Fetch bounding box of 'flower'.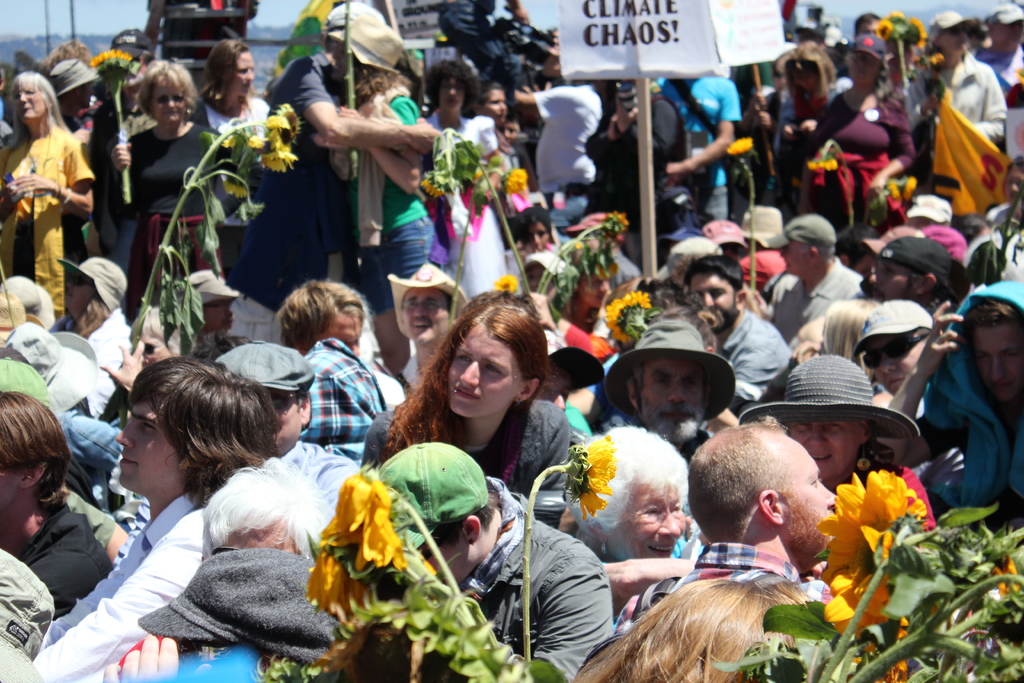
Bbox: [822,555,896,639].
